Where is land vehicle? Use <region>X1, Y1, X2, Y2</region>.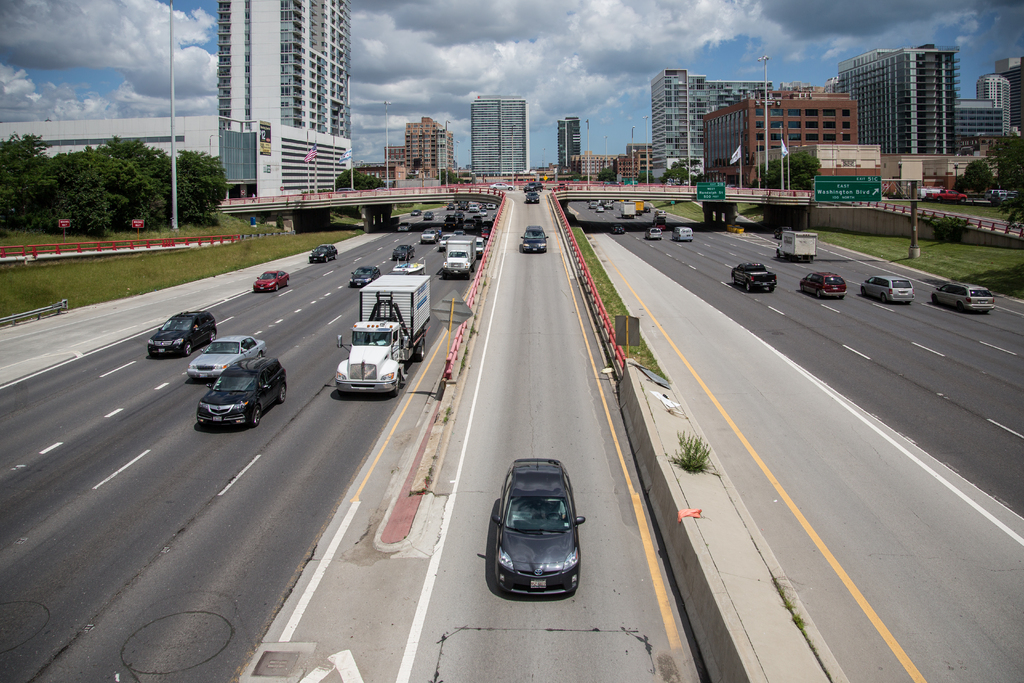
<region>251, 268, 291, 294</region>.
